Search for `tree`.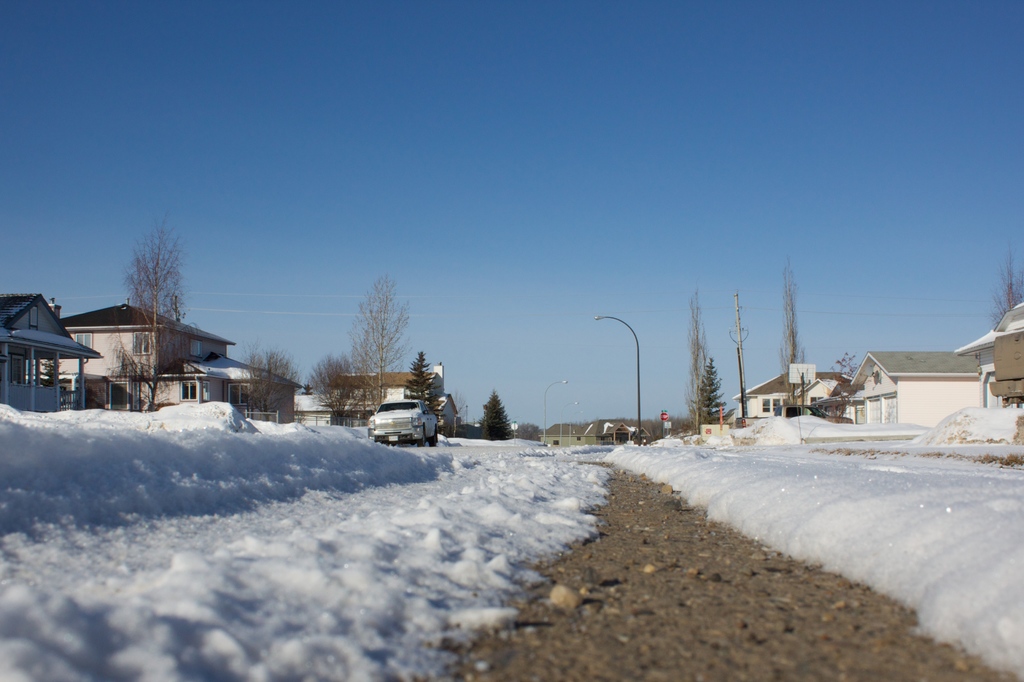
Found at pyautogui.locateOnScreen(514, 422, 543, 442).
